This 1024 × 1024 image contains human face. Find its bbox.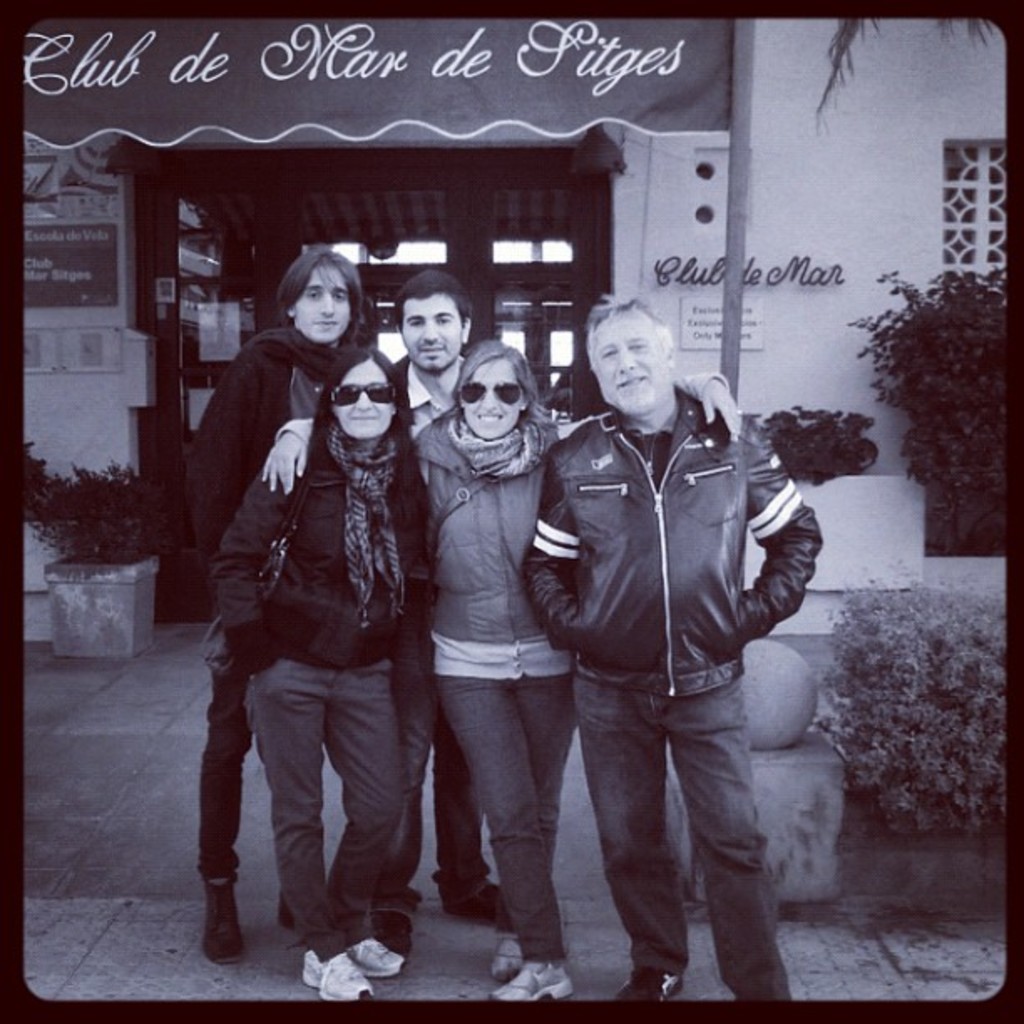
<region>453, 366, 519, 433</region>.
